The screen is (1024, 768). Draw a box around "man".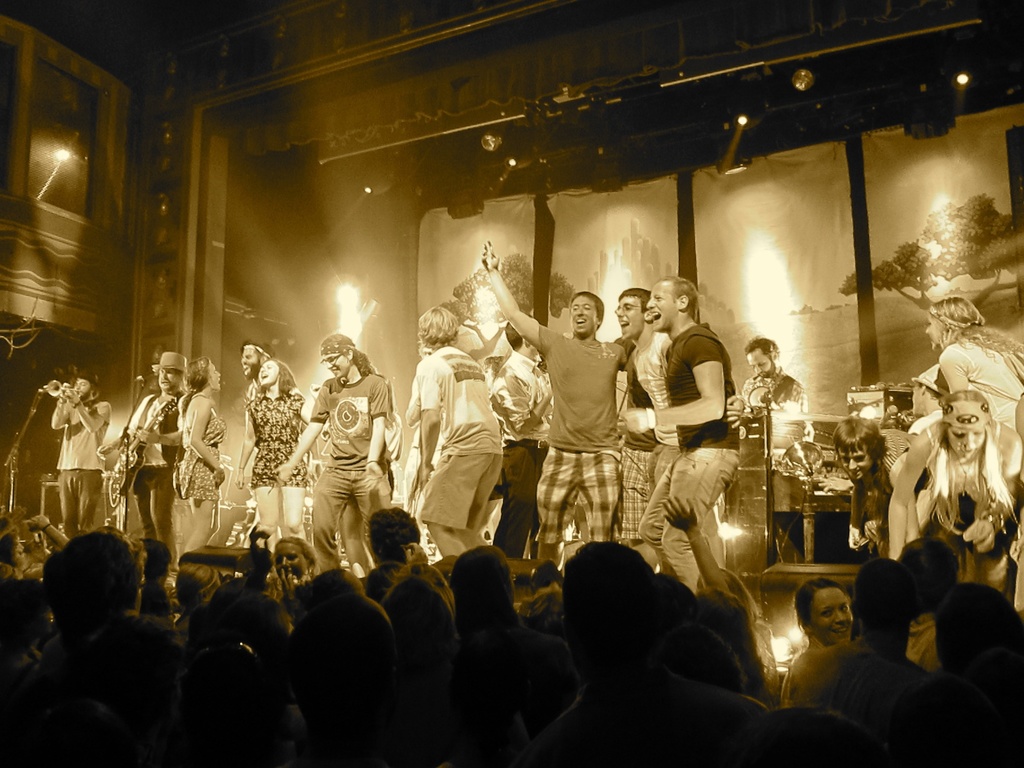
621:273:740:596.
